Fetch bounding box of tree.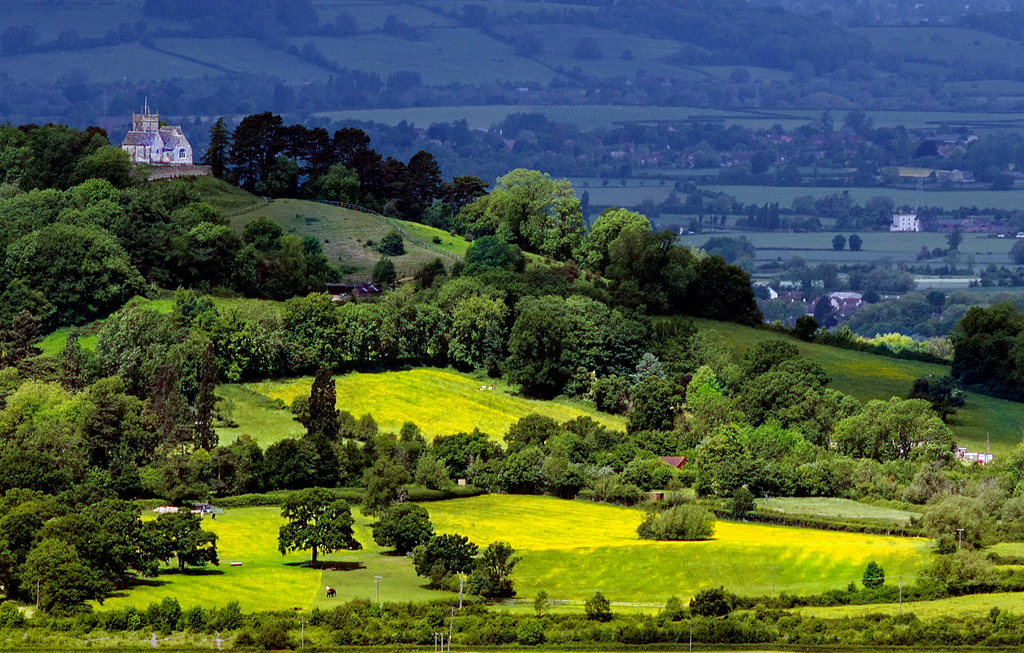
Bbox: [596, 223, 694, 317].
